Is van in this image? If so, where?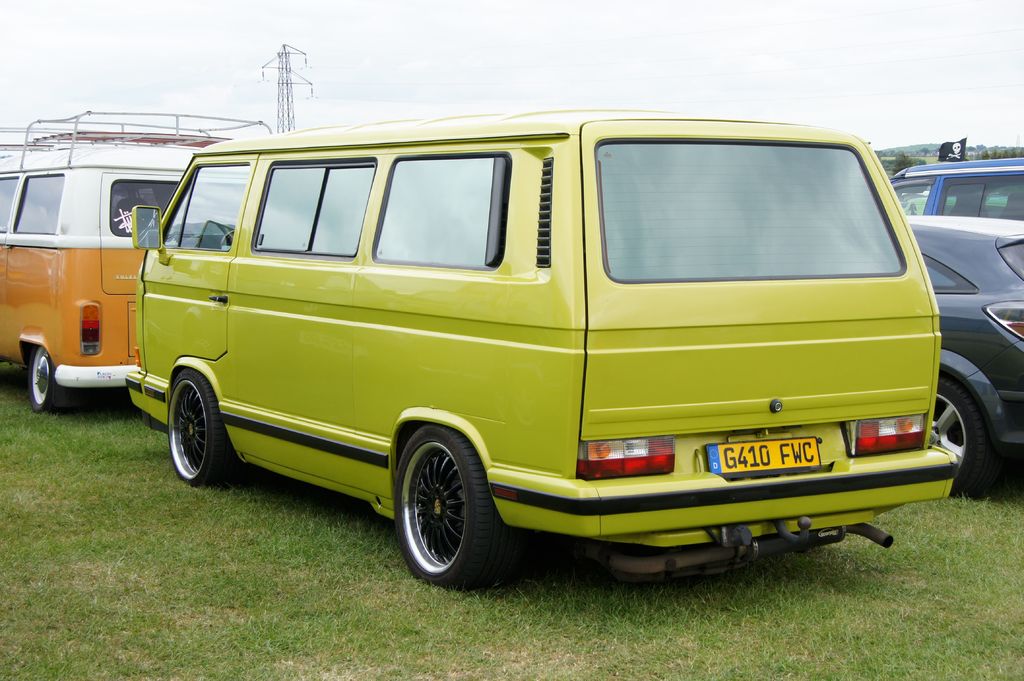
Yes, at 892, 157, 1023, 221.
